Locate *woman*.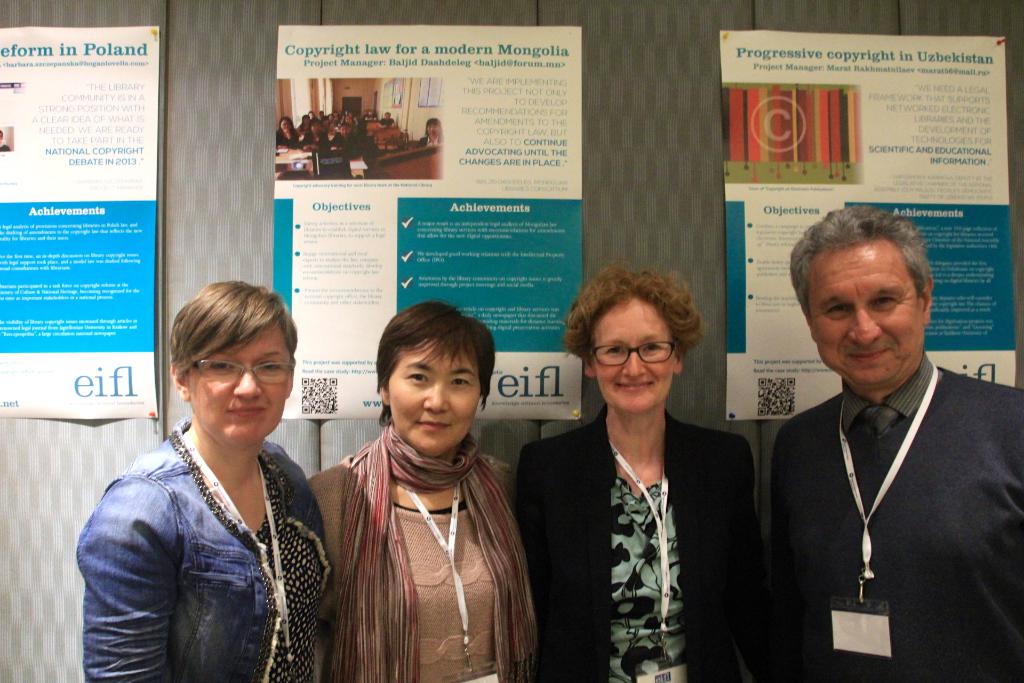
Bounding box: bbox=[83, 275, 347, 682].
